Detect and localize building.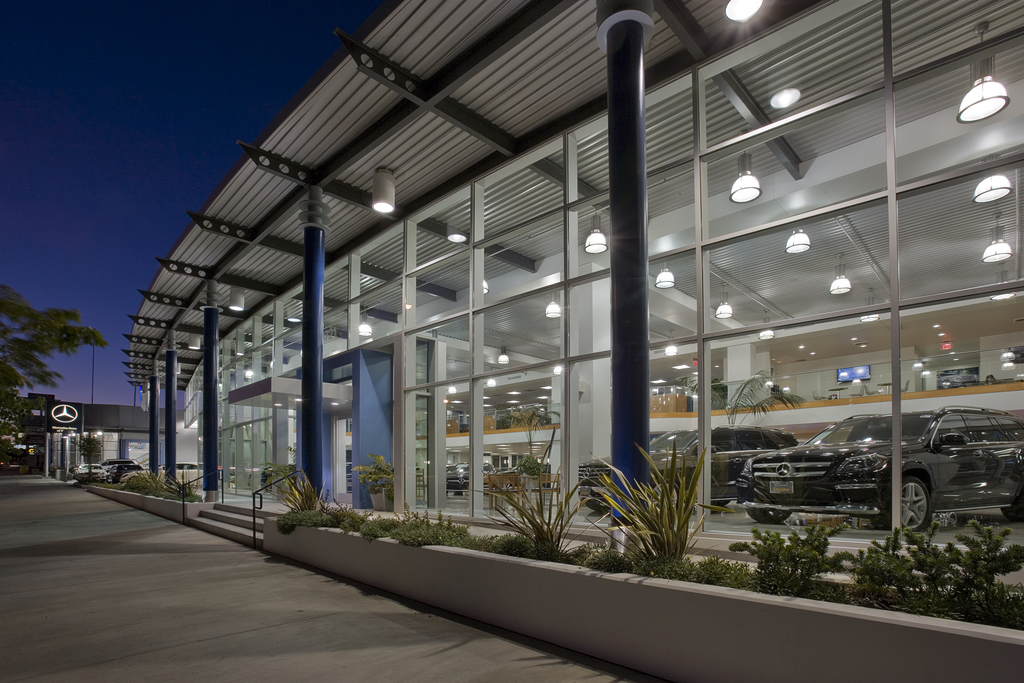
Localized at 124/1/1023/682.
